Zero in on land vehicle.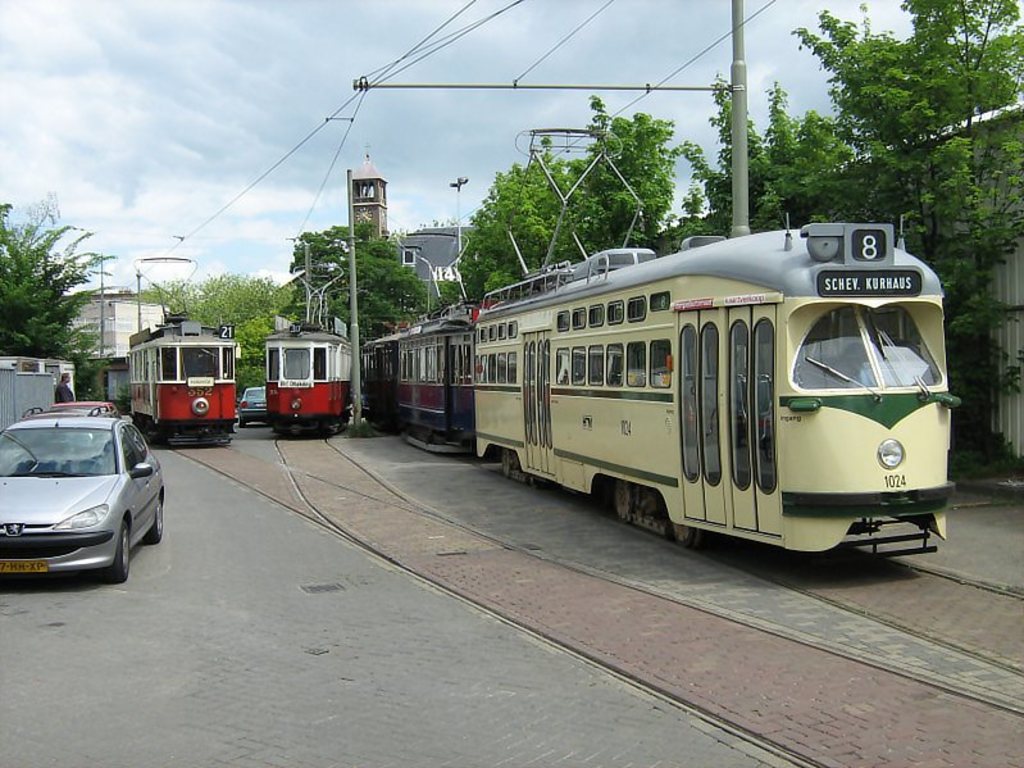
Zeroed in: l=465, t=214, r=959, b=567.
